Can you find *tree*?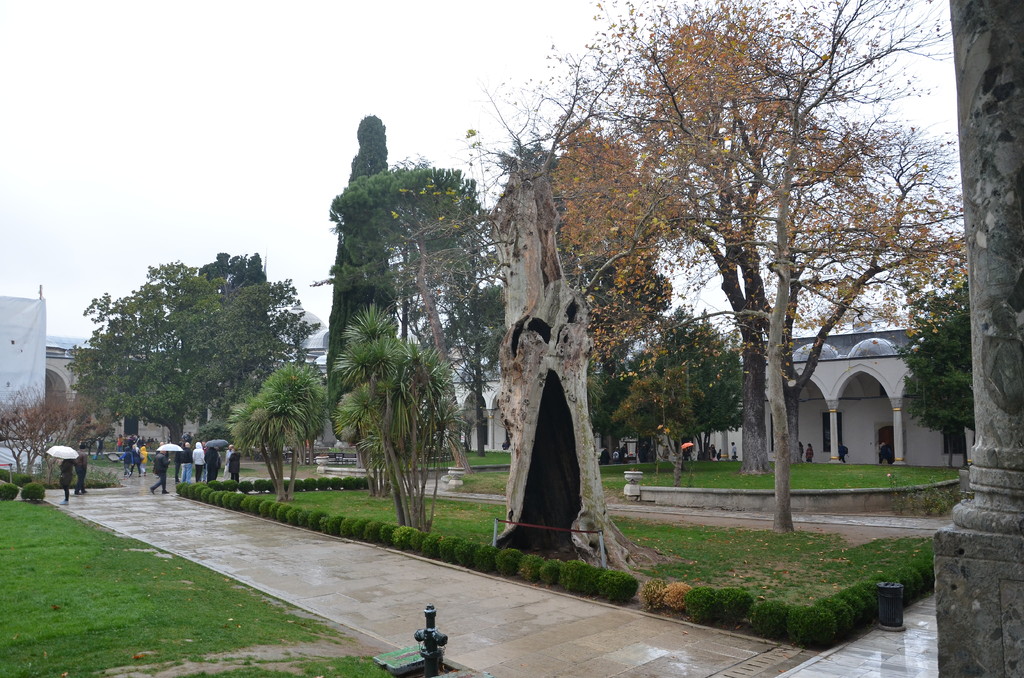
Yes, bounding box: detection(569, 24, 929, 520).
